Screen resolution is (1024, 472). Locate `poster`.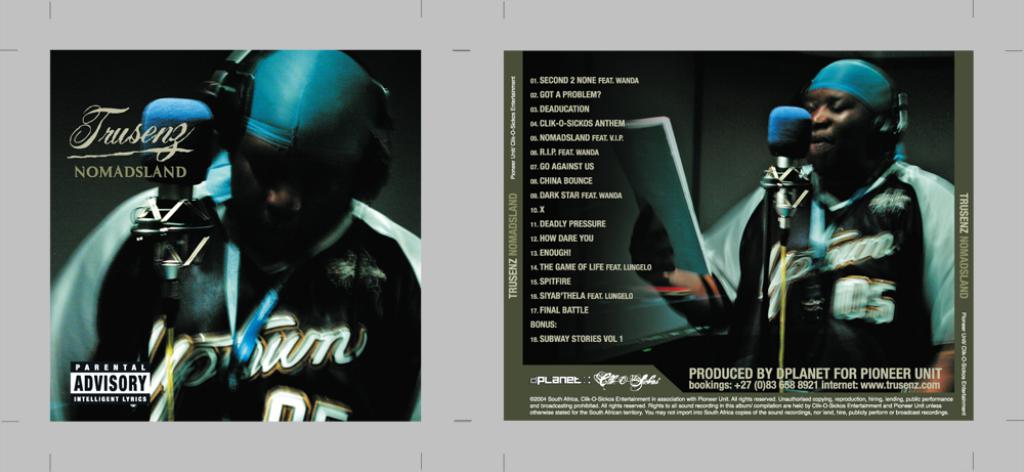
0,0,1023,471.
